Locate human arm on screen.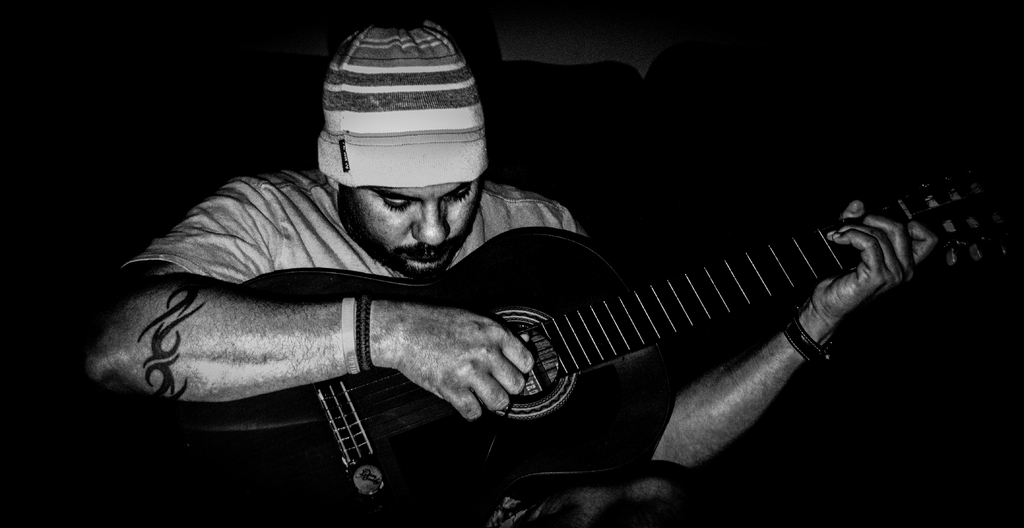
On screen at l=90, t=214, r=582, b=436.
